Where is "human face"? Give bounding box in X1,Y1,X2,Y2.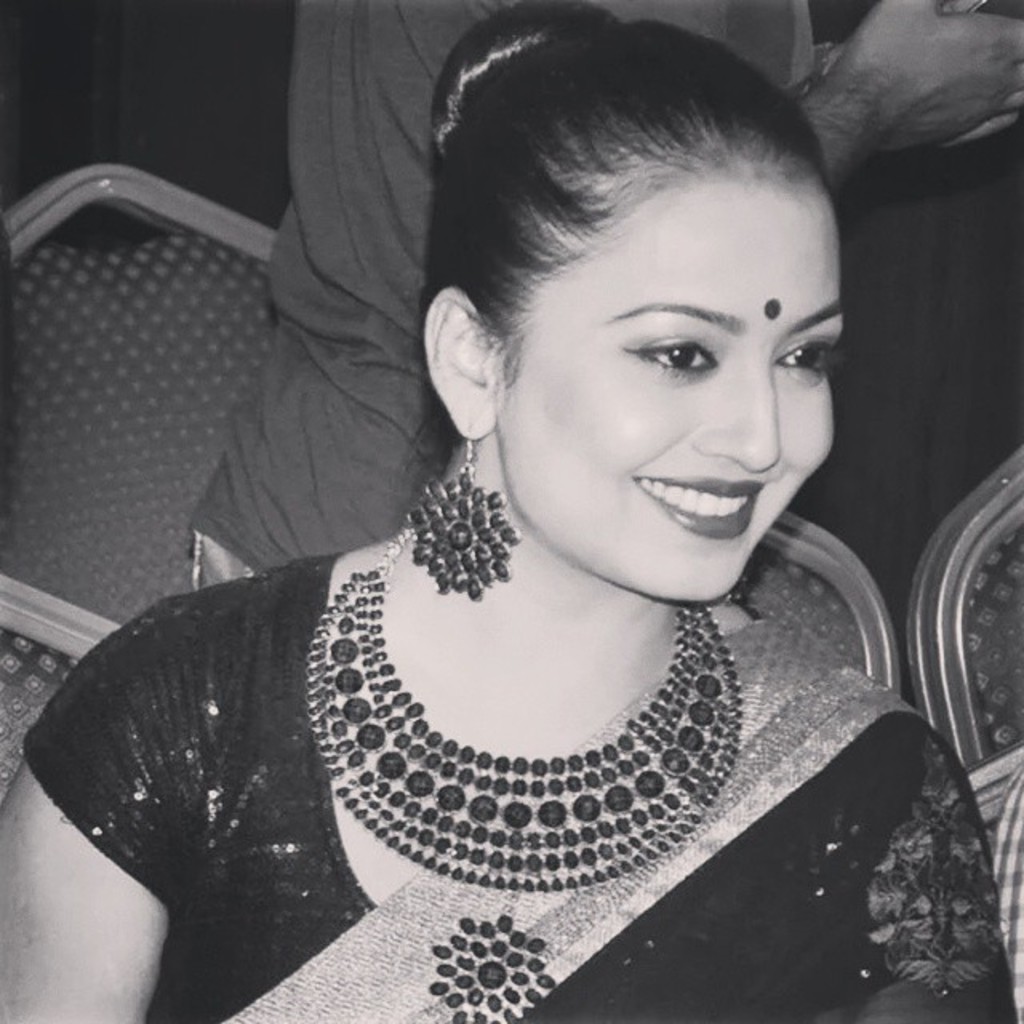
502,176,843,608.
